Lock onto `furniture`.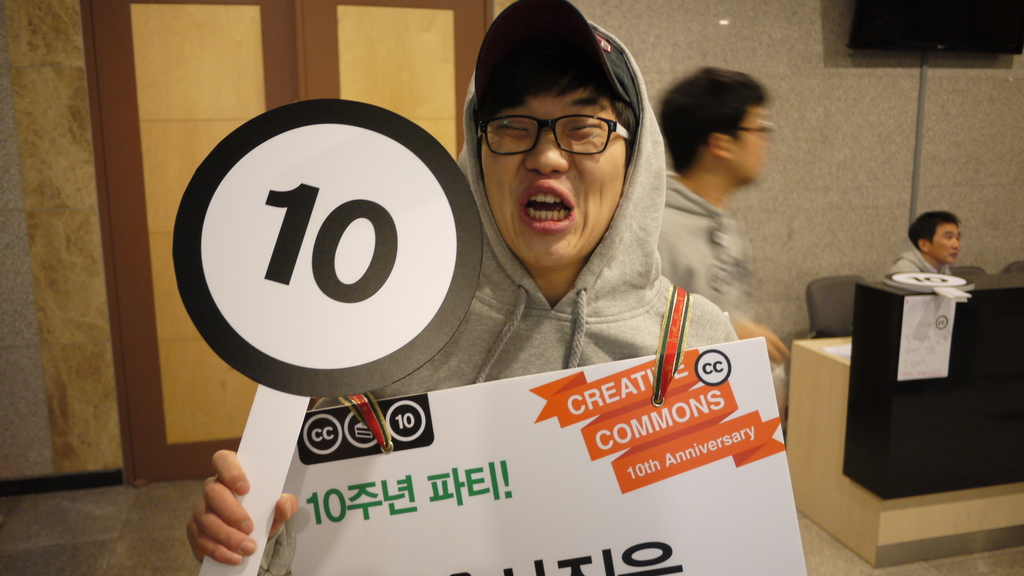
Locked: box(945, 264, 992, 277).
